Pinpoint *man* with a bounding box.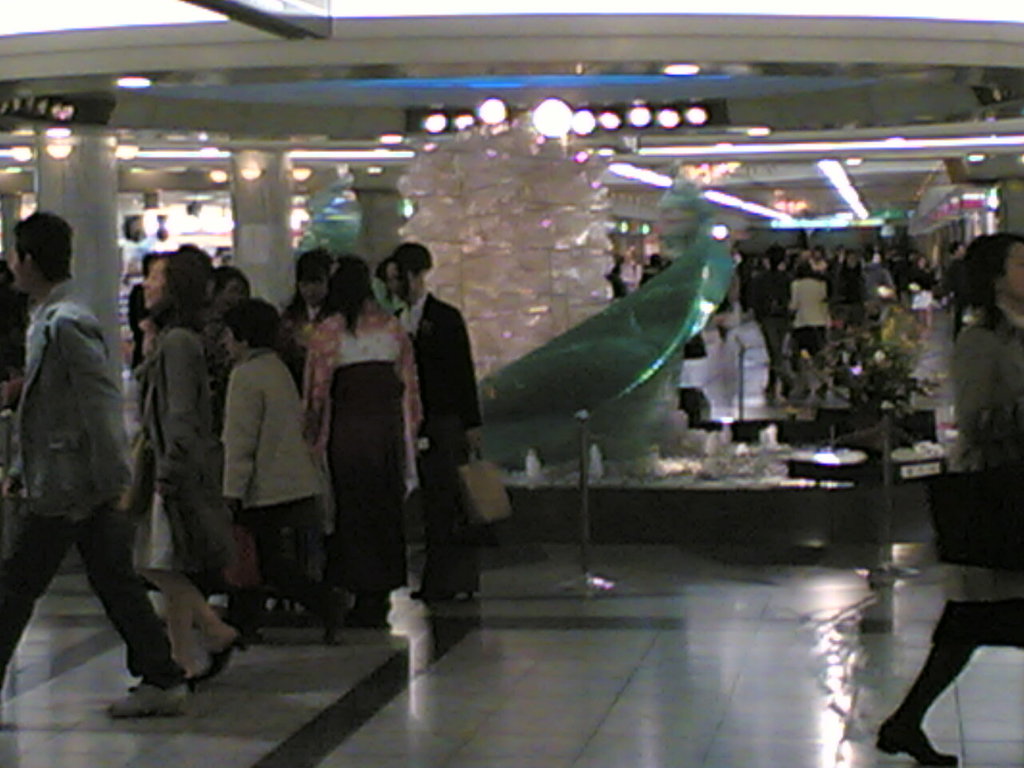
(950,242,964,338).
